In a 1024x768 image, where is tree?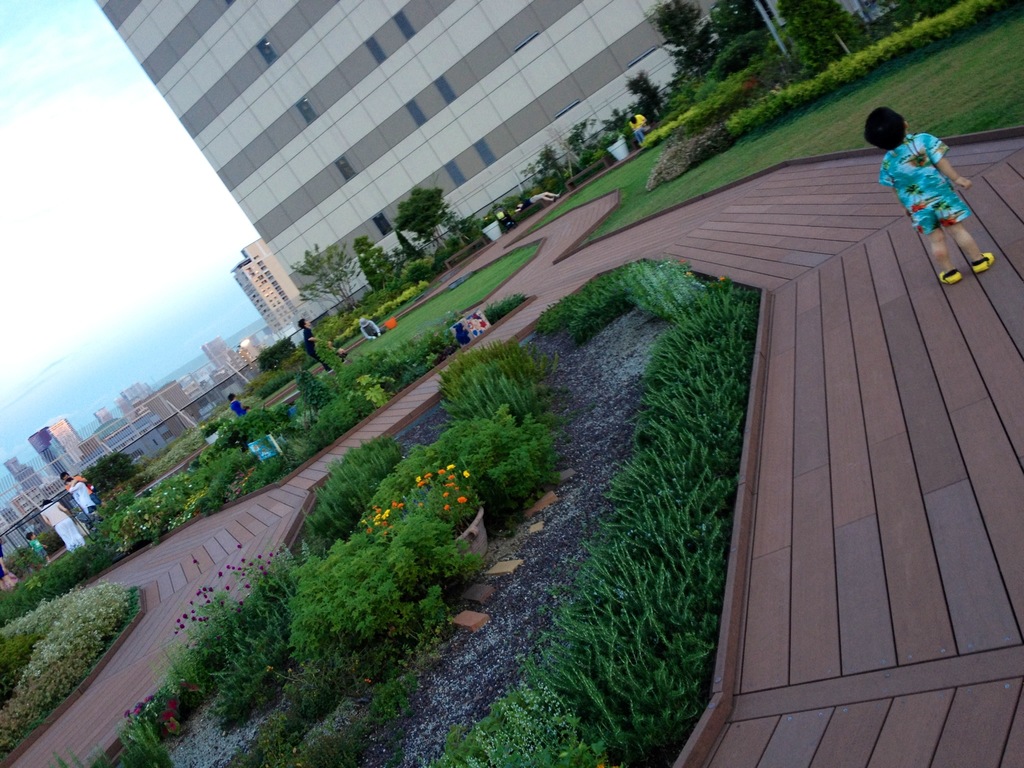
bbox(394, 185, 449, 248).
